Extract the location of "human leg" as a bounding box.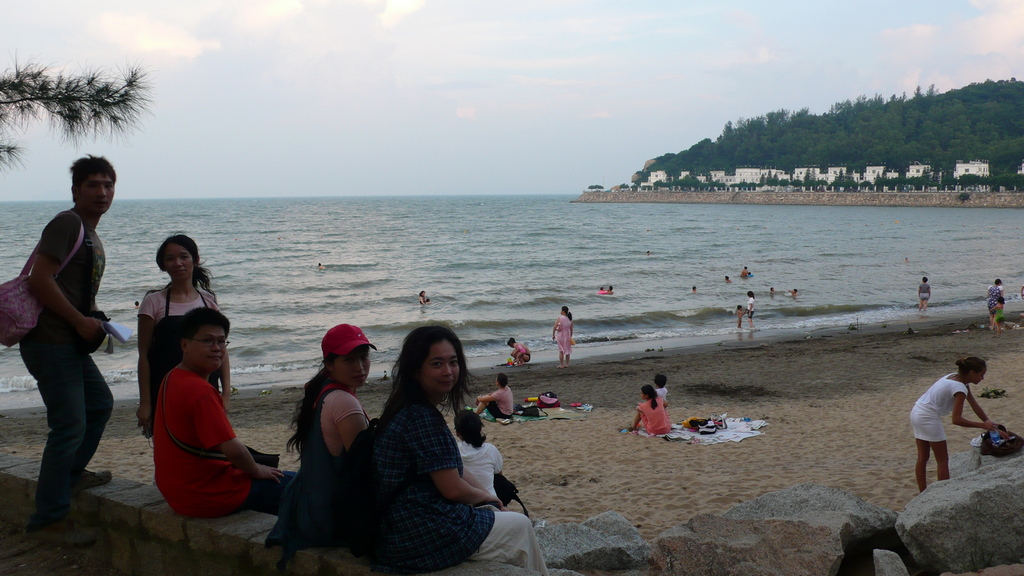
left=926, top=401, right=951, bottom=481.
